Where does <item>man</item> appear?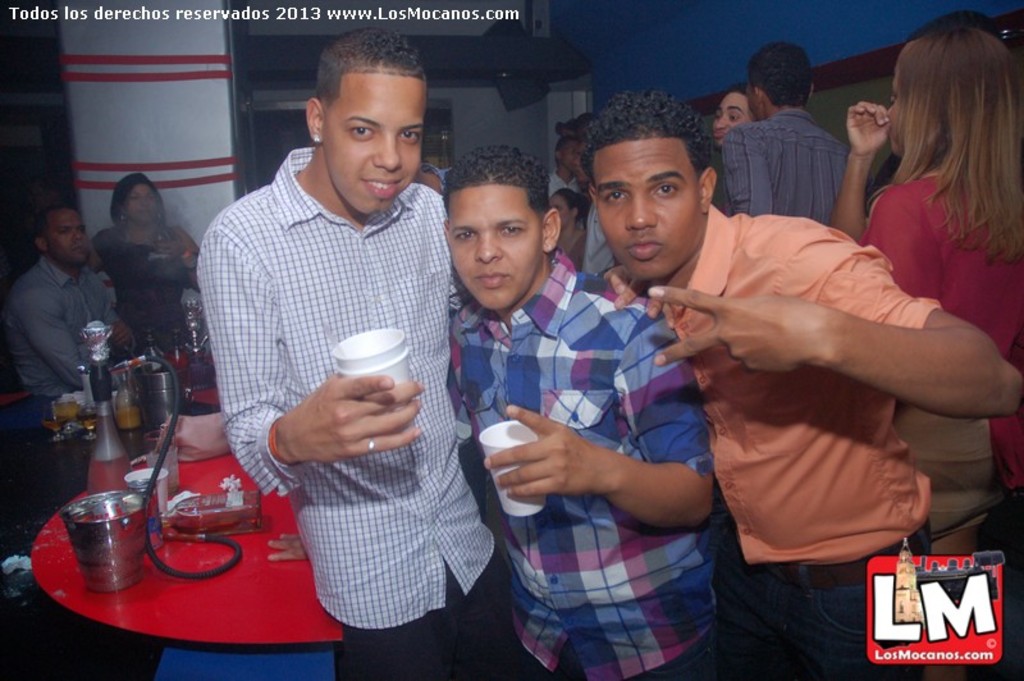
Appears at 445 138 749 680.
